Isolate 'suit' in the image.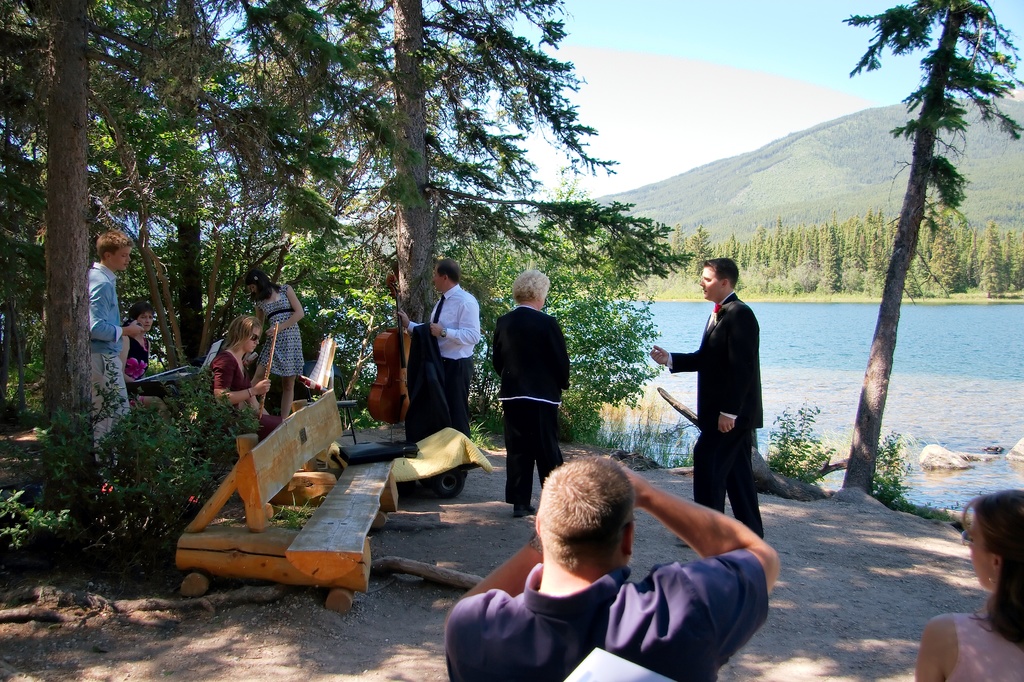
Isolated region: [x1=493, y1=307, x2=566, y2=507].
